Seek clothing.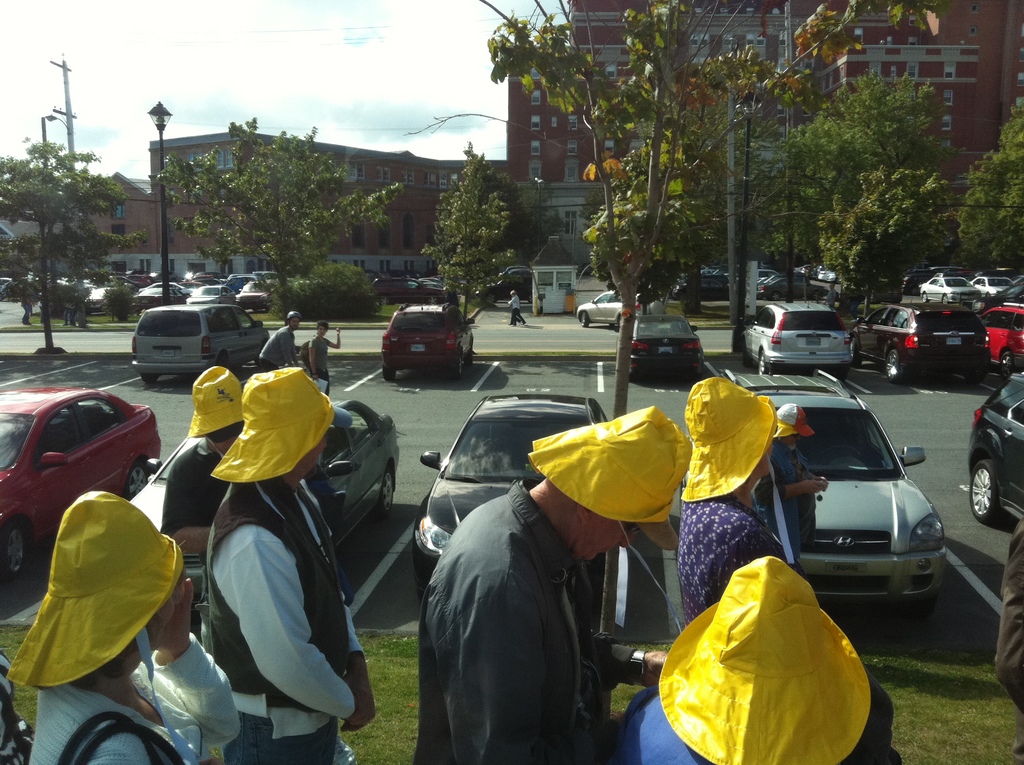
989, 513, 1023, 714.
